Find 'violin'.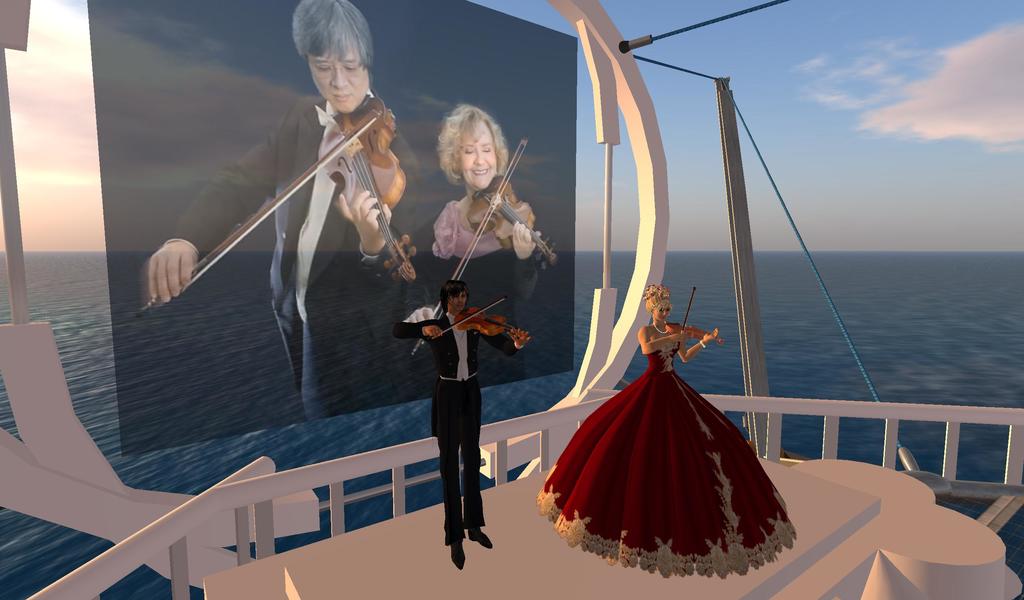
426,297,528,345.
